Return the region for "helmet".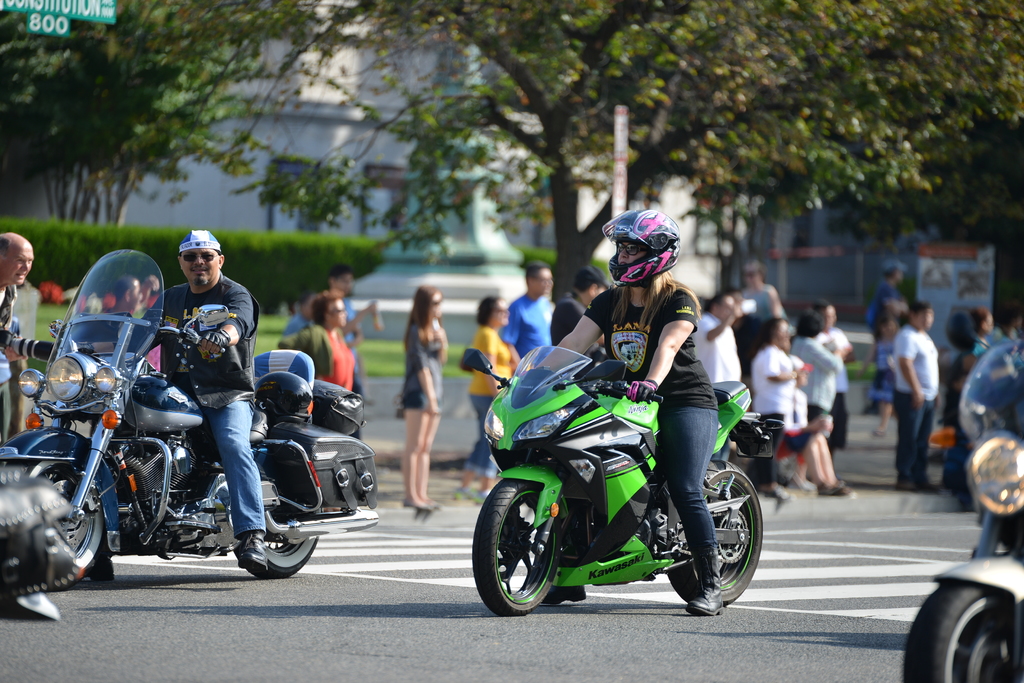
crop(607, 215, 684, 289).
